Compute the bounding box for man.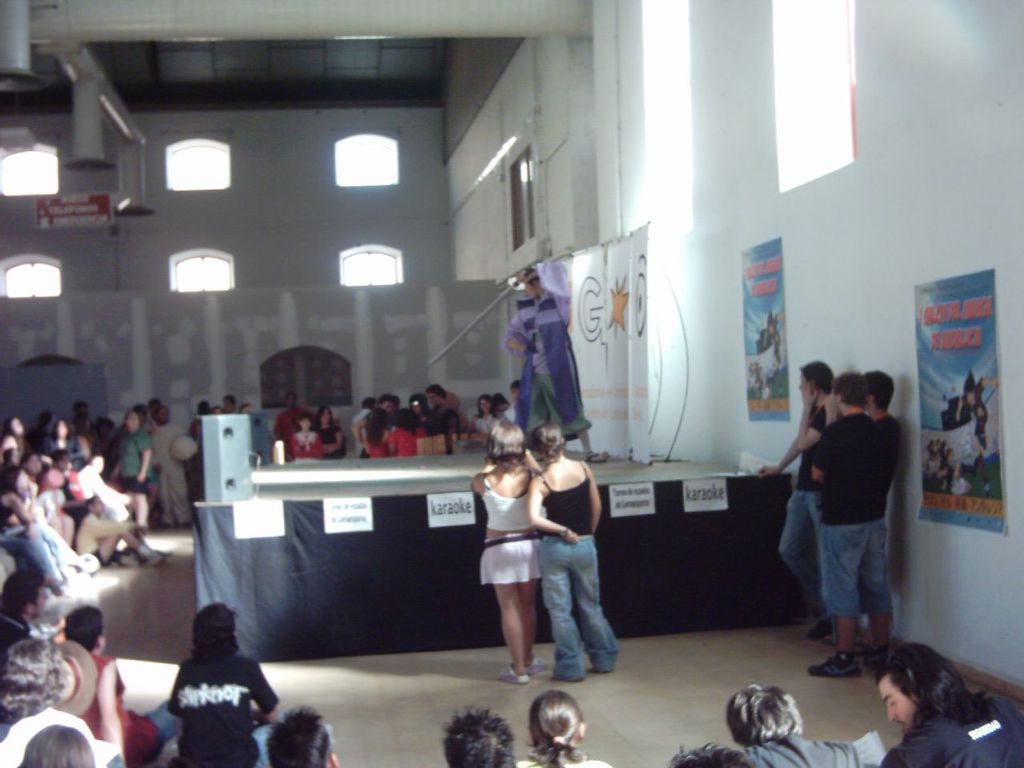
160:402:188:522.
